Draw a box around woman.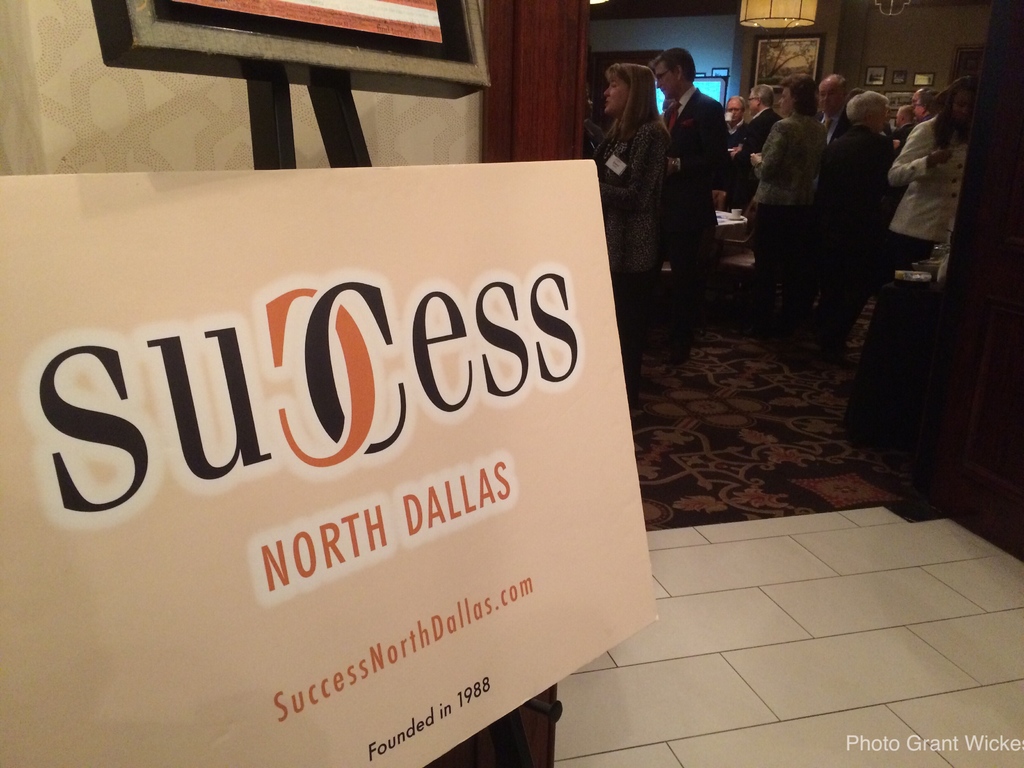
rect(586, 52, 685, 289).
